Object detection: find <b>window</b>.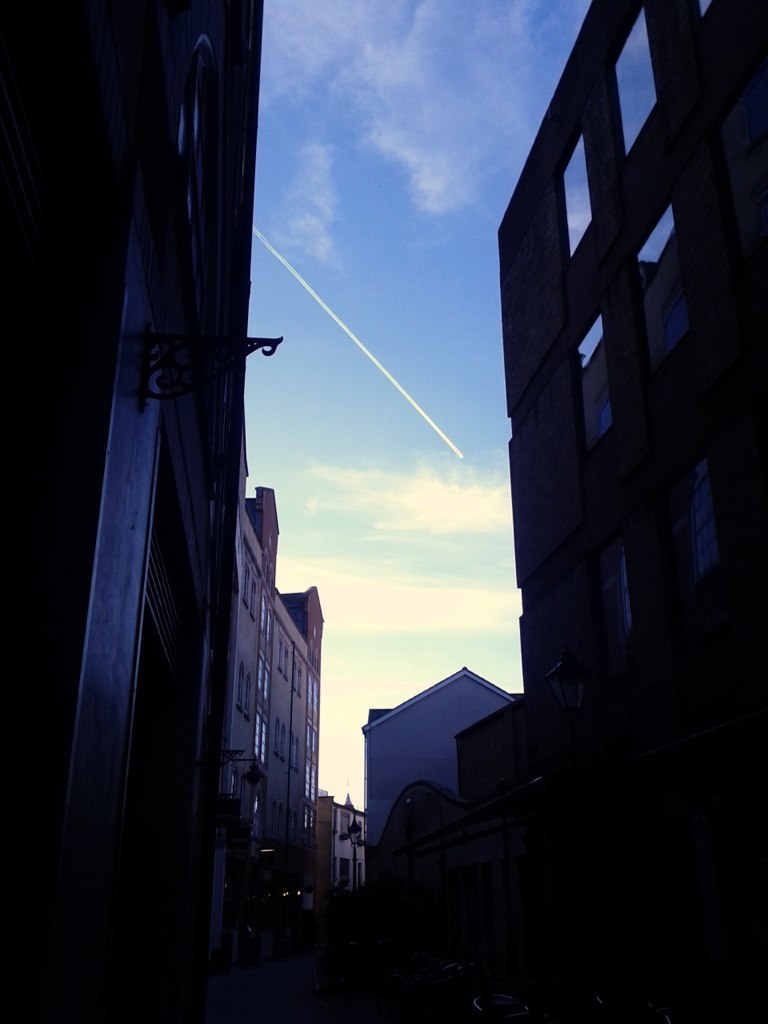
select_region(662, 459, 728, 593).
